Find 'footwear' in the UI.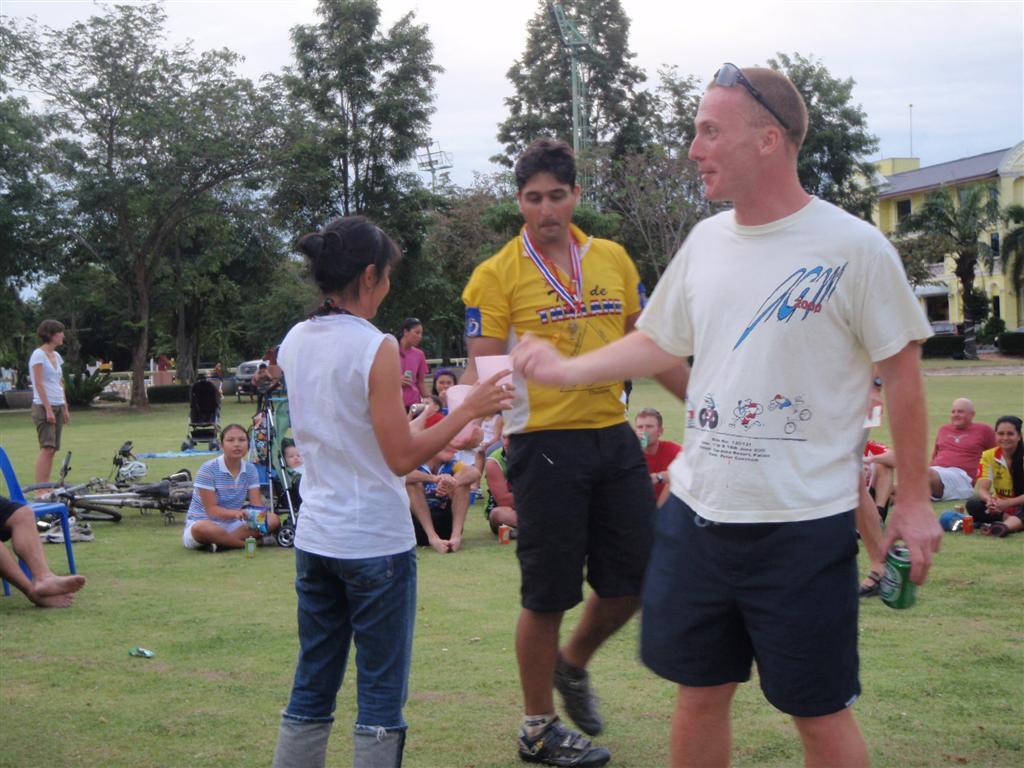
UI element at [33, 515, 76, 544].
